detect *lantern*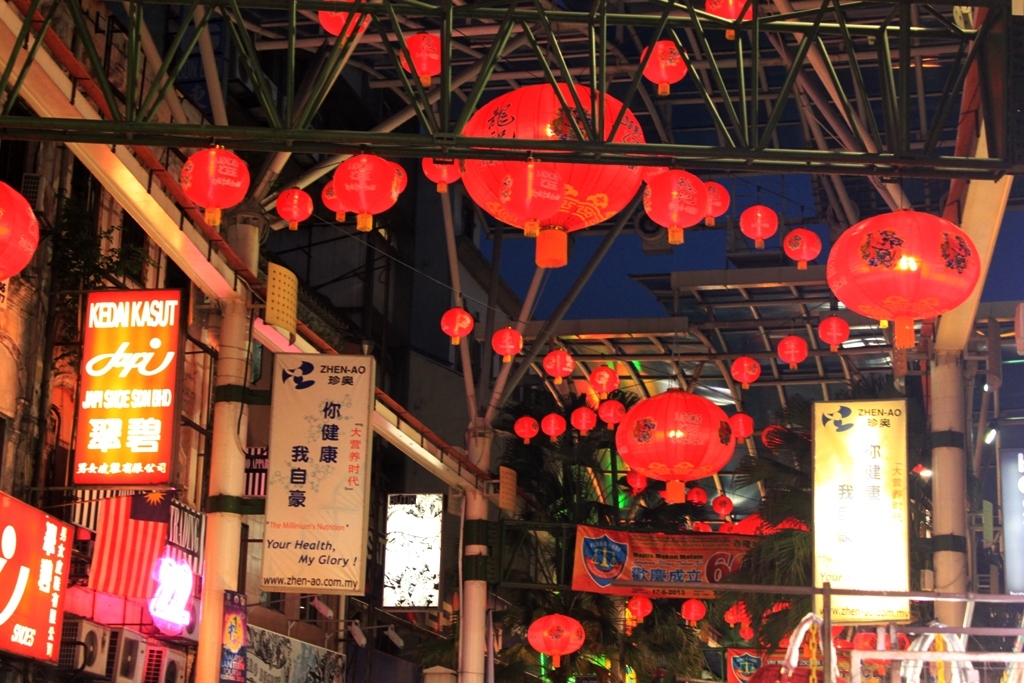
box=[730, 411, 752, 441]
